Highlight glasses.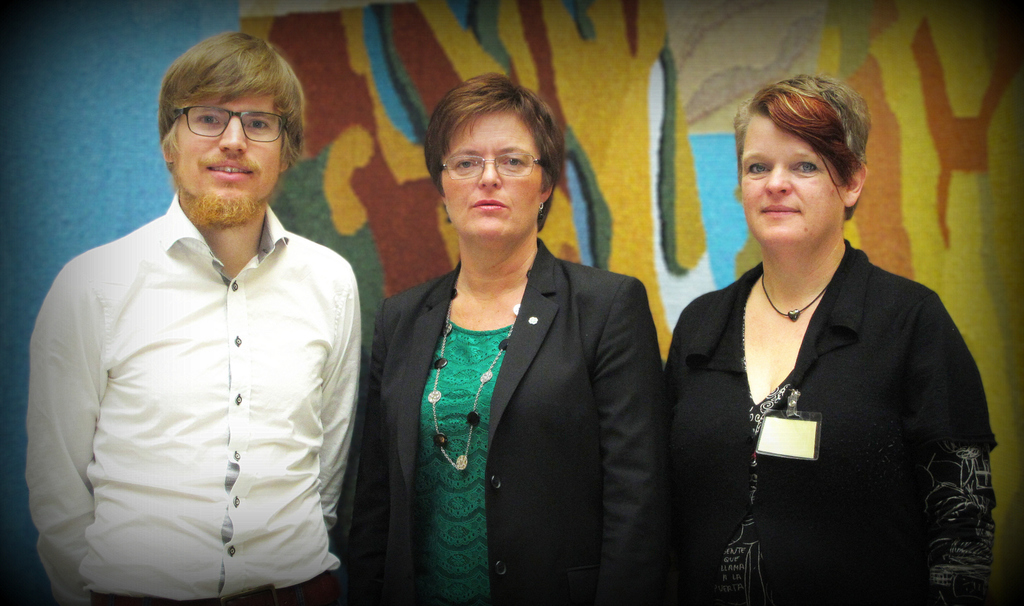
Highlighted region: rect(438, 150, 541, 178).
